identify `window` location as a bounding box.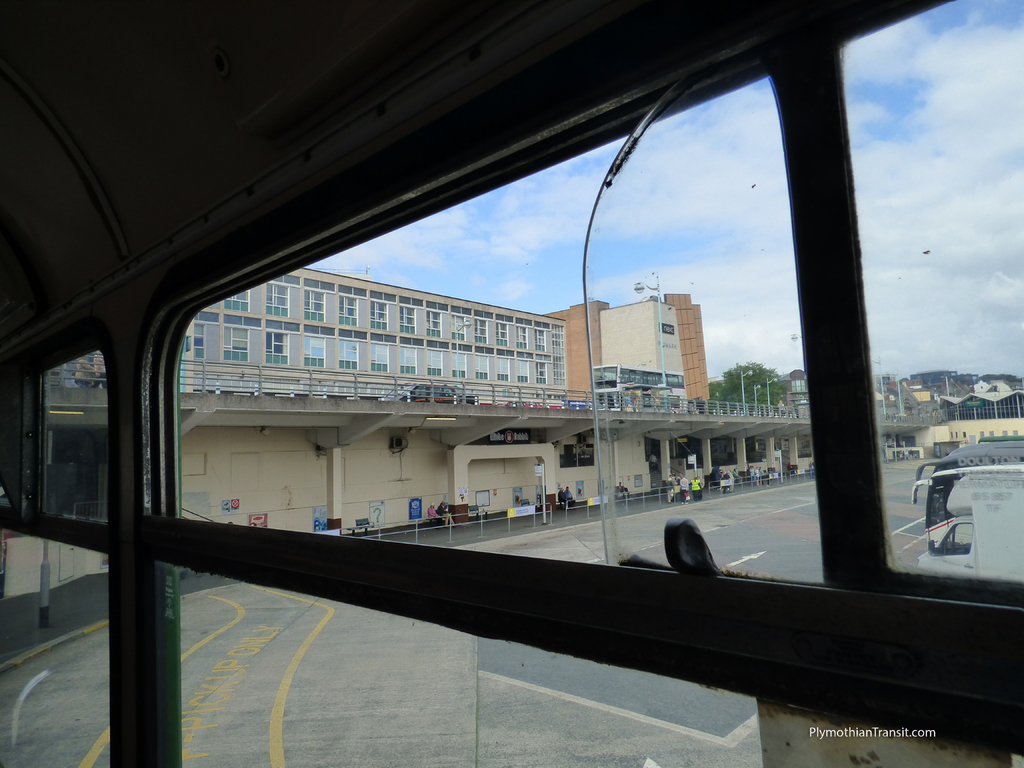
detection(421, 347, 441, 373).
